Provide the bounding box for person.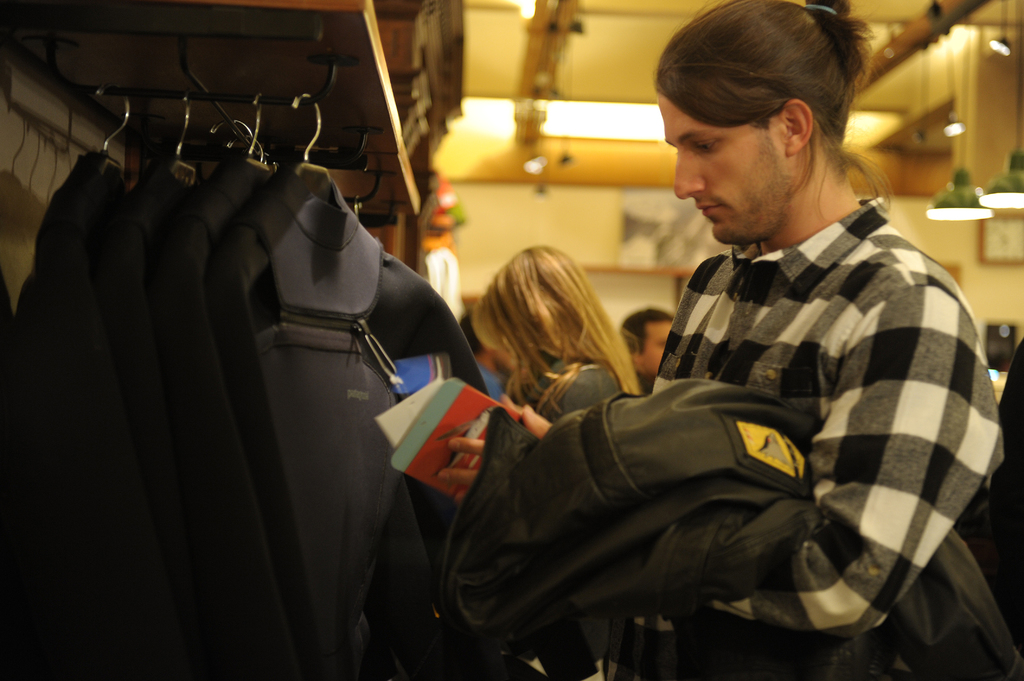
468,243,643,423.
